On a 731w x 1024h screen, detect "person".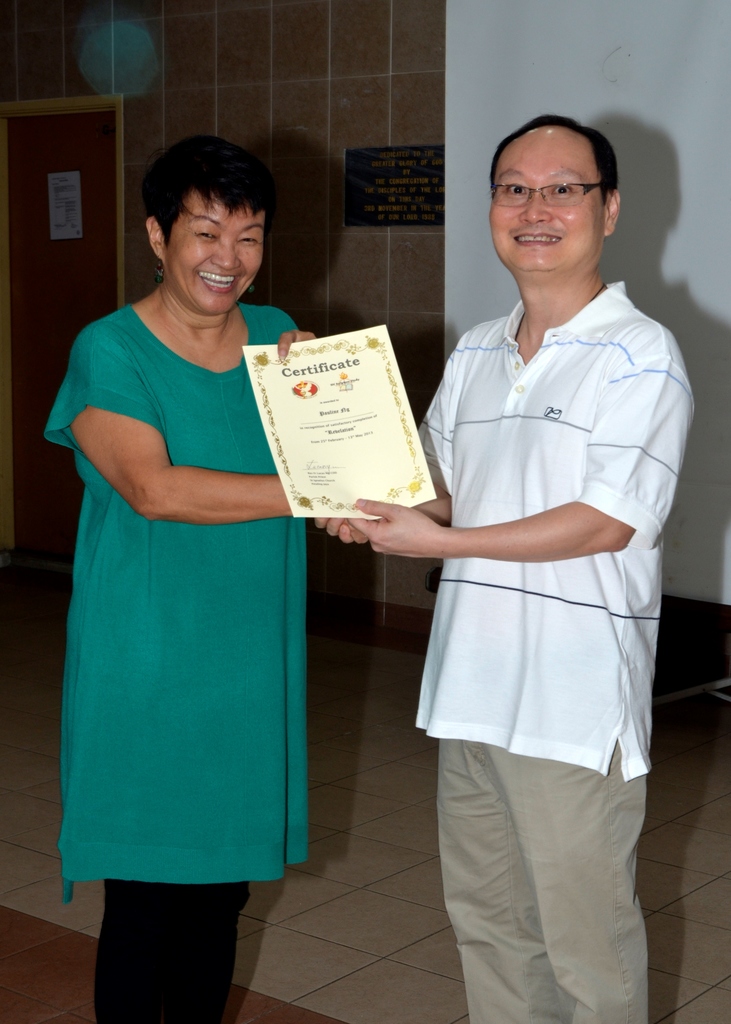
l=42, t=135, r=375, b=1023.
